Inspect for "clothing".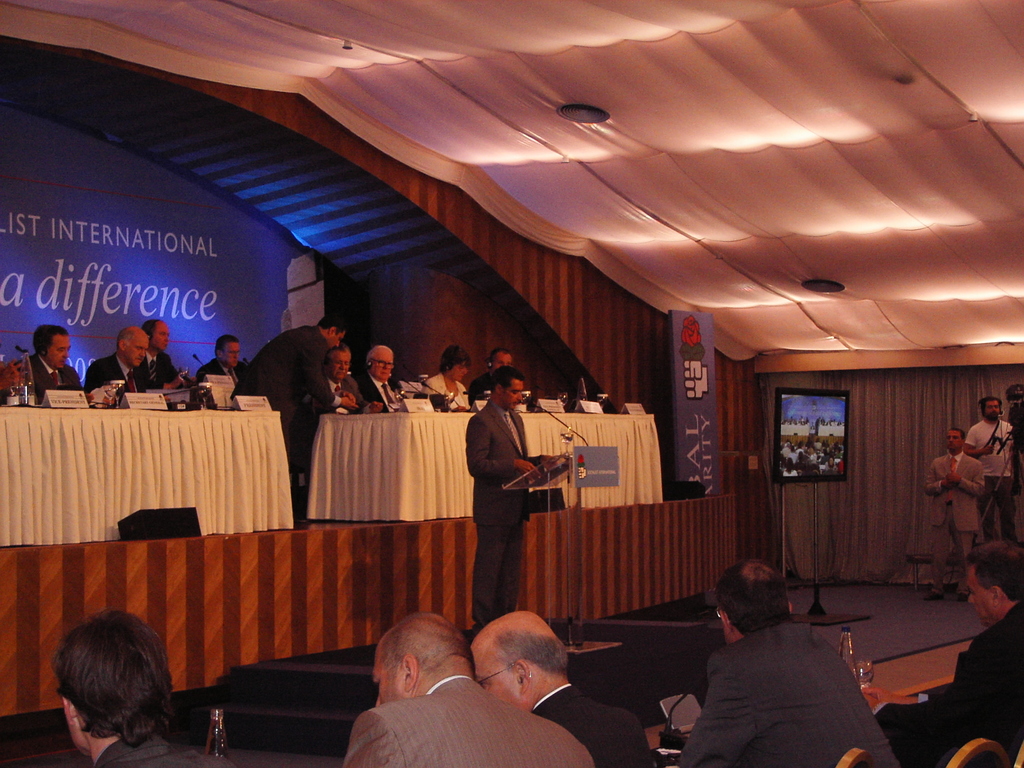
Inspection: bbox=[874, 599, 1023, 767].
